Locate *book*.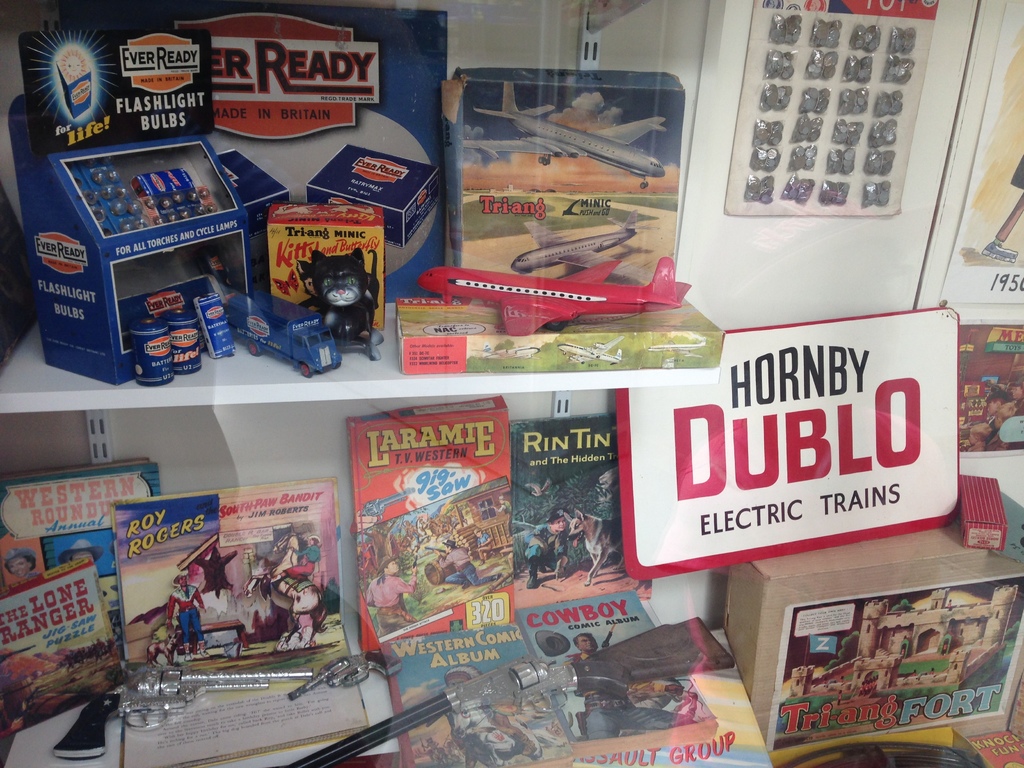
Bounding box: 346,393,515,651.
